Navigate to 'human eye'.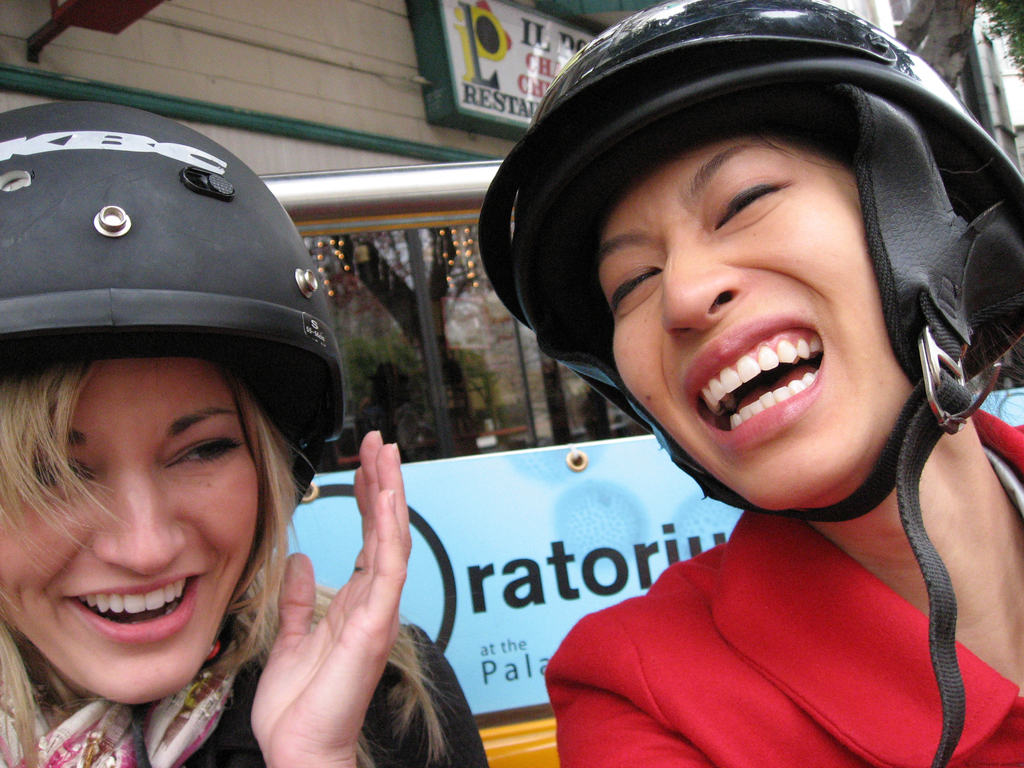
Navigation target: bbox=[708, 177, 784, 227].
